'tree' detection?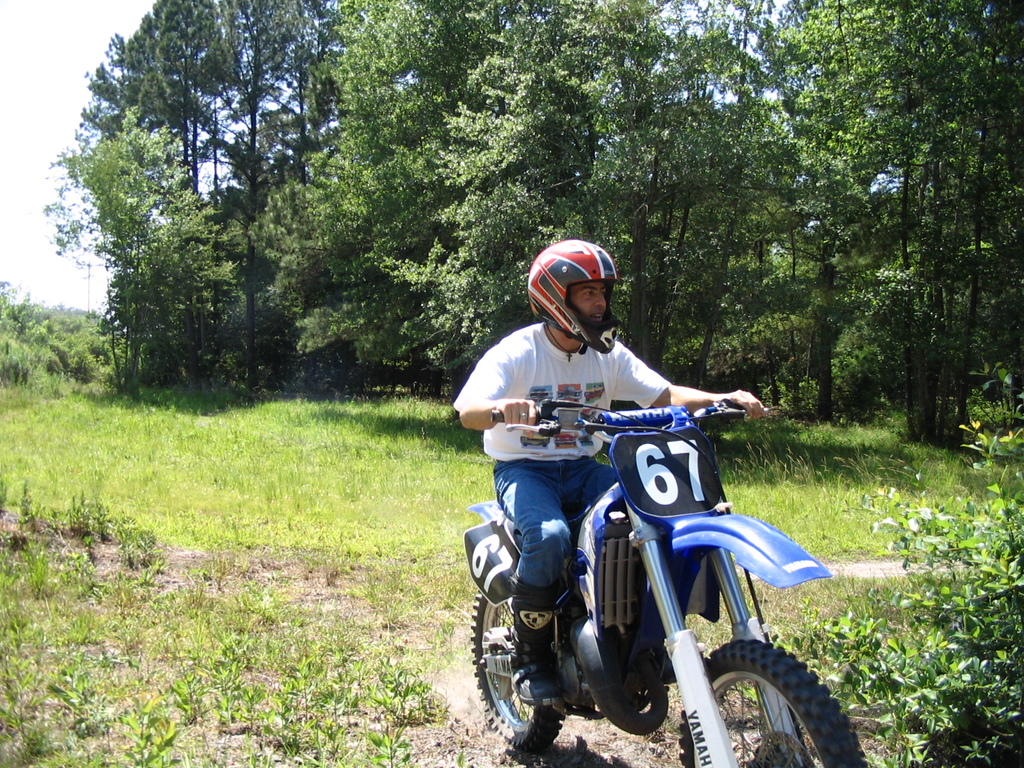
l=0, t=279, r=83, b=372
